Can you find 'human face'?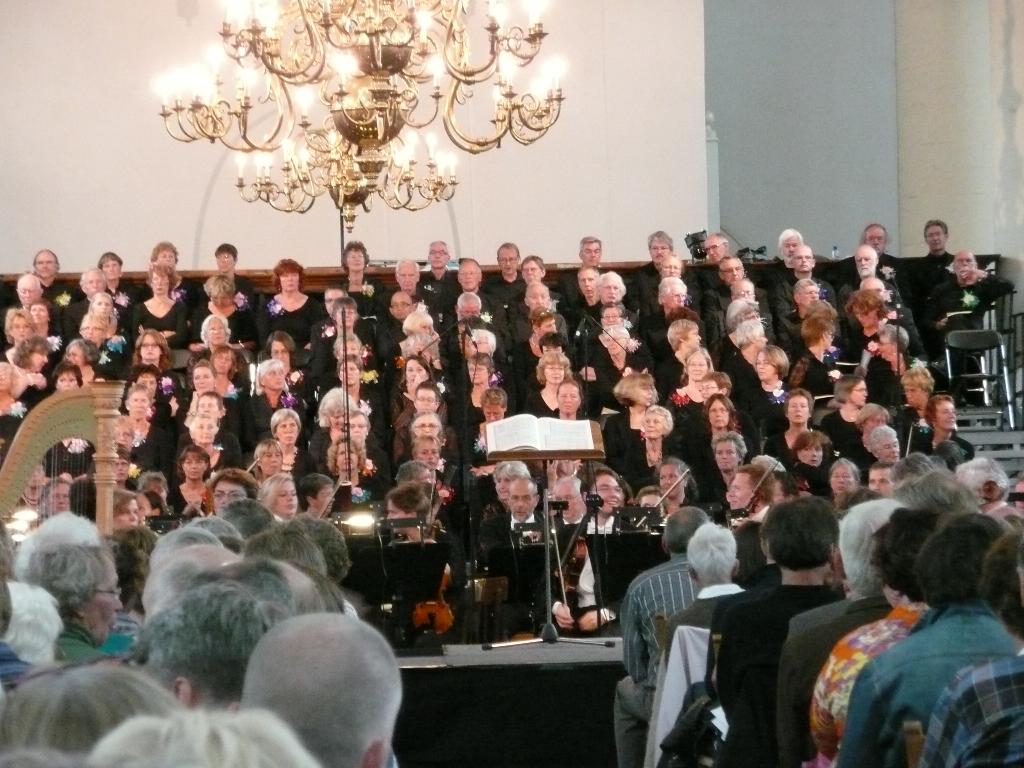
Yes, bounding box: [x1=640, y1=493, x2=666, y2=518].
